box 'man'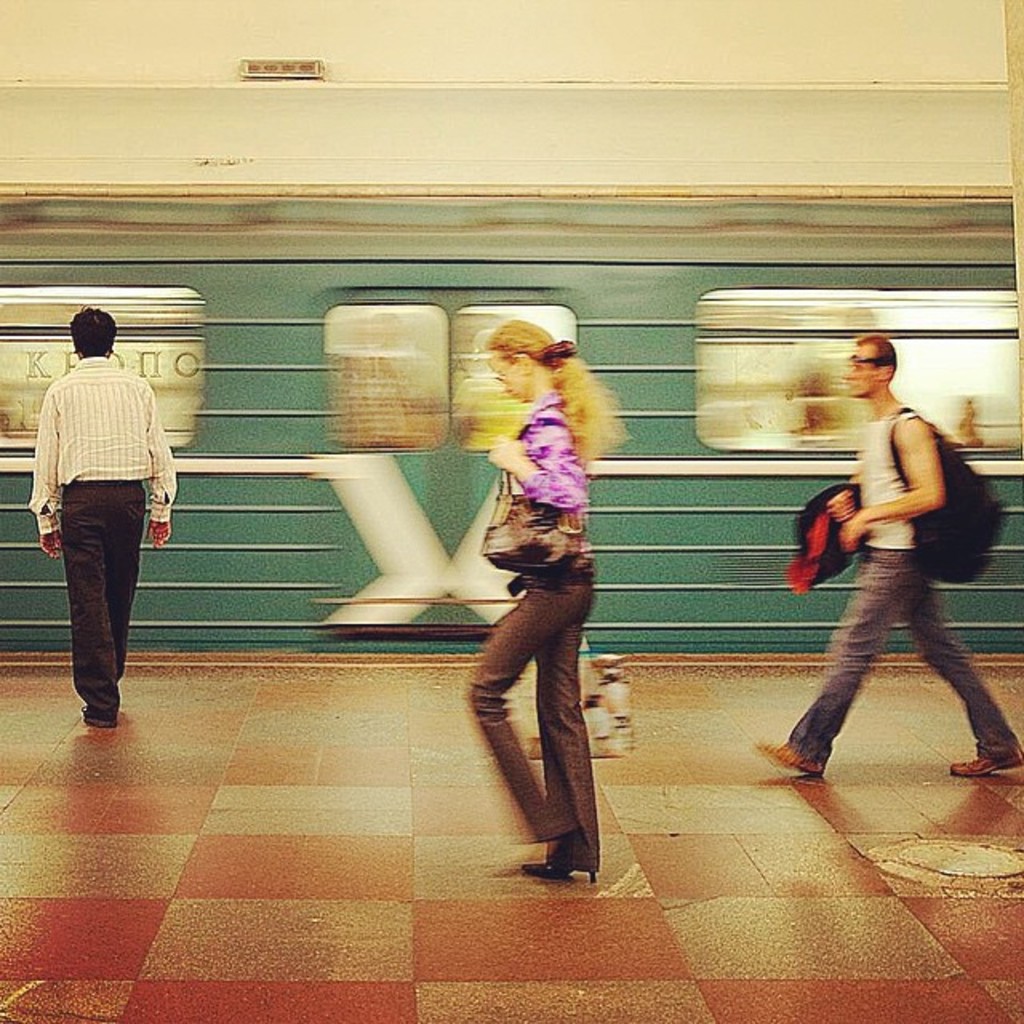
{"x1": 8, "y1": 302, "x2": 150, "y2": 704}
